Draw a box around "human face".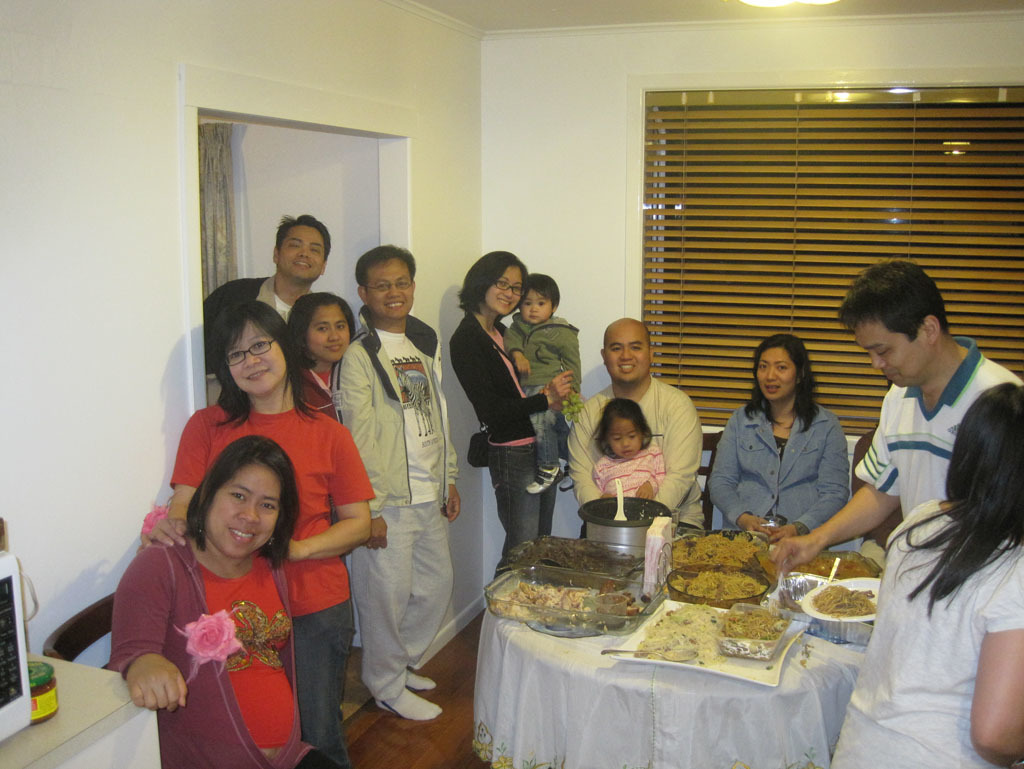
crop(856, 328, 932, 382).
